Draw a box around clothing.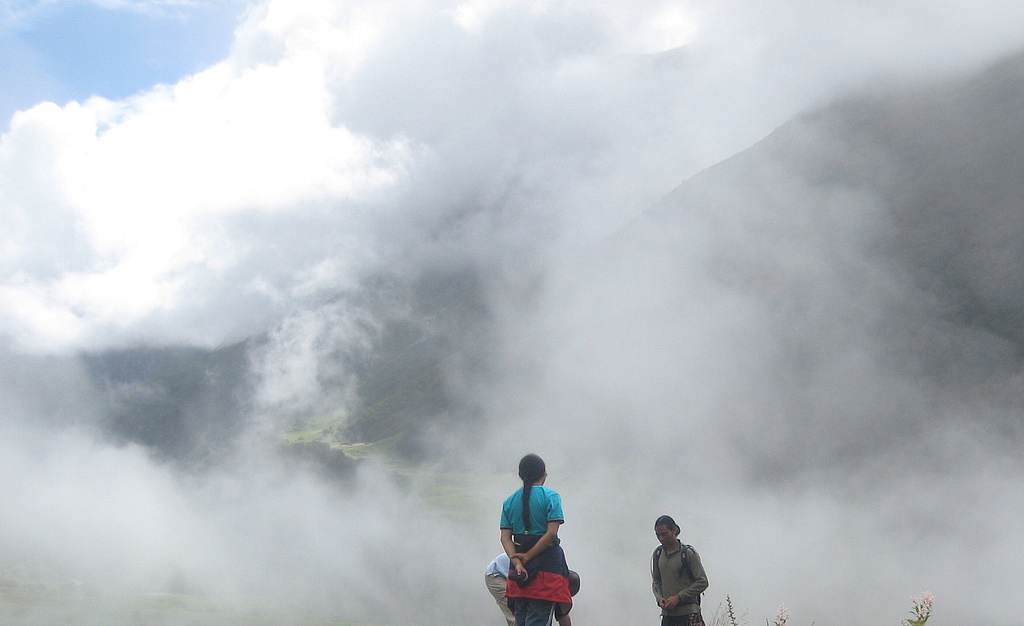
(x1=646, y1=543, x2=705, y2=625).
